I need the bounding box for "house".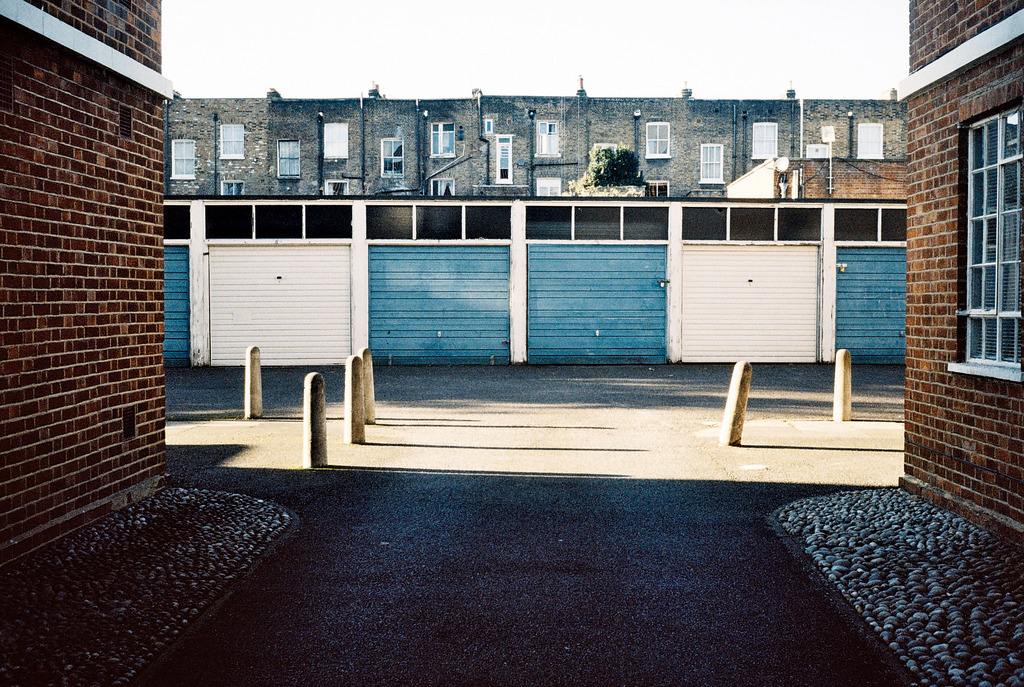
Here it is: box(0, 0, 173, 577).
